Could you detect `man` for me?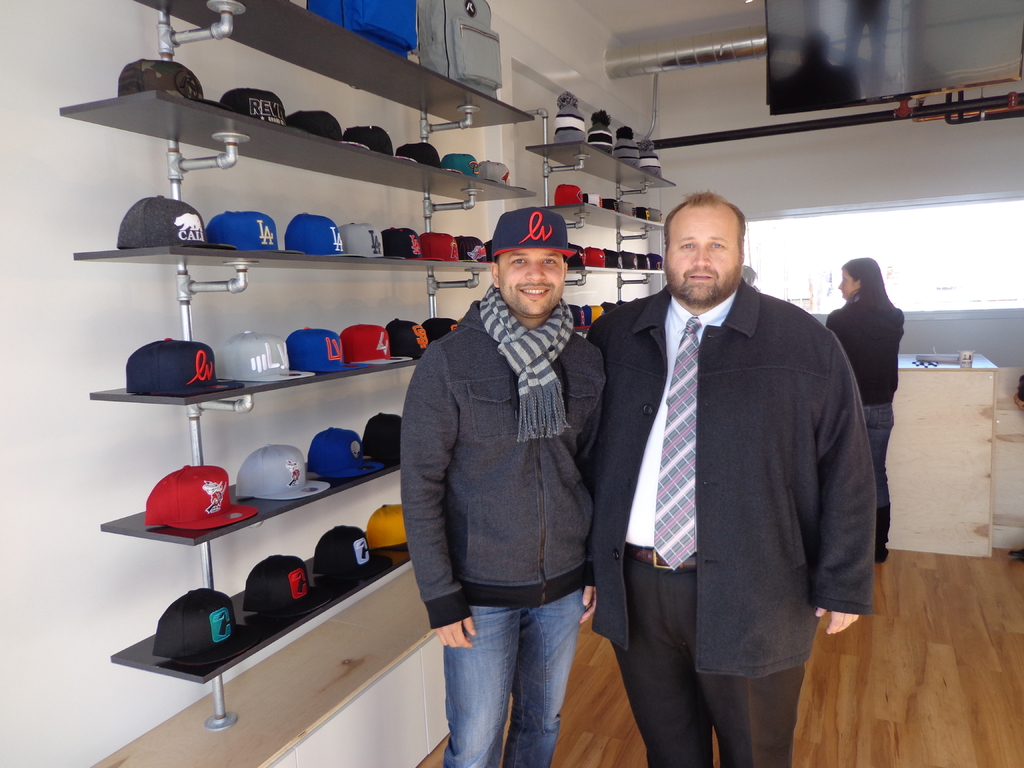
Detection result: <box>577,175,884,747</box>.
